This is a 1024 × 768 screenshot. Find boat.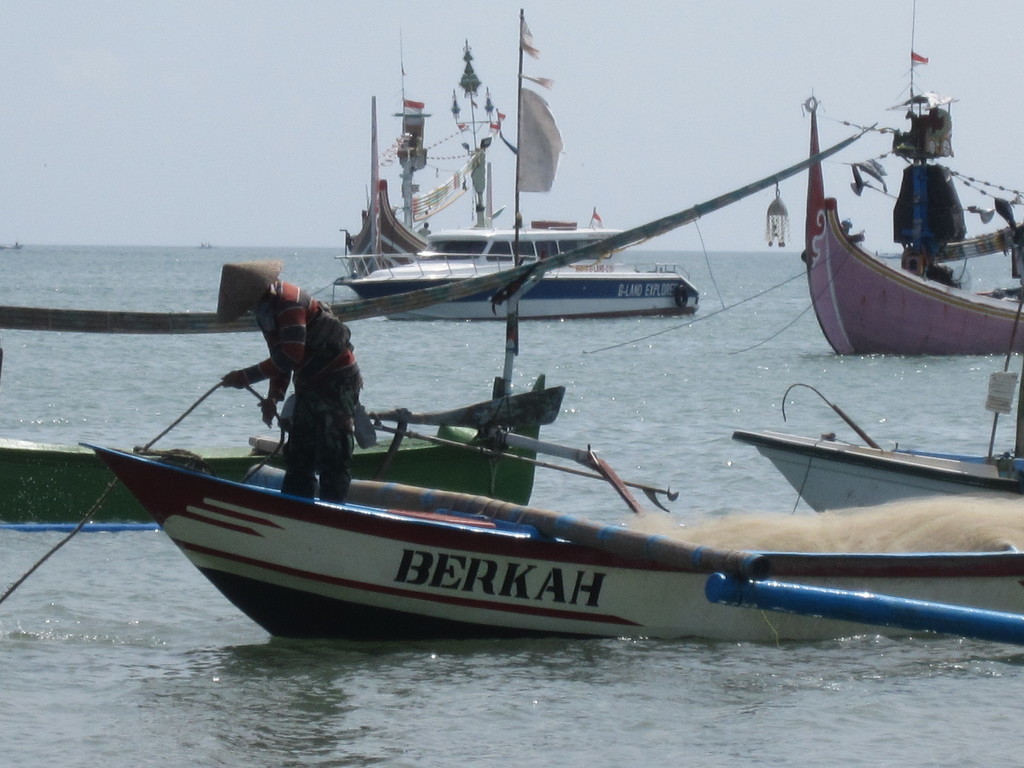
Bounding box: x1=724, y1=433, x2=1023, y2=516.
